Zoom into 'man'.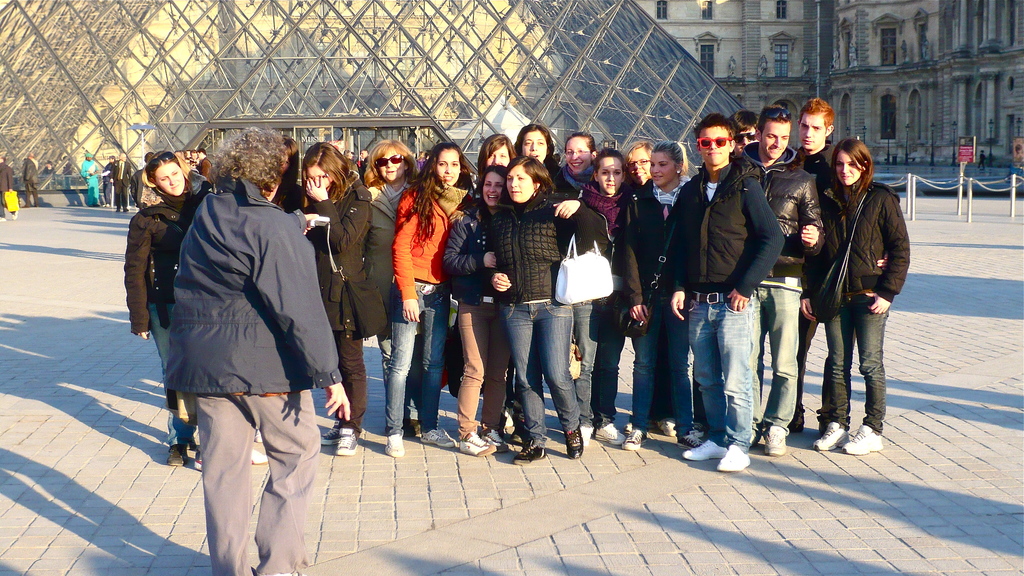
Zoom target: left=666, top=109, right=785, bottom=477.
